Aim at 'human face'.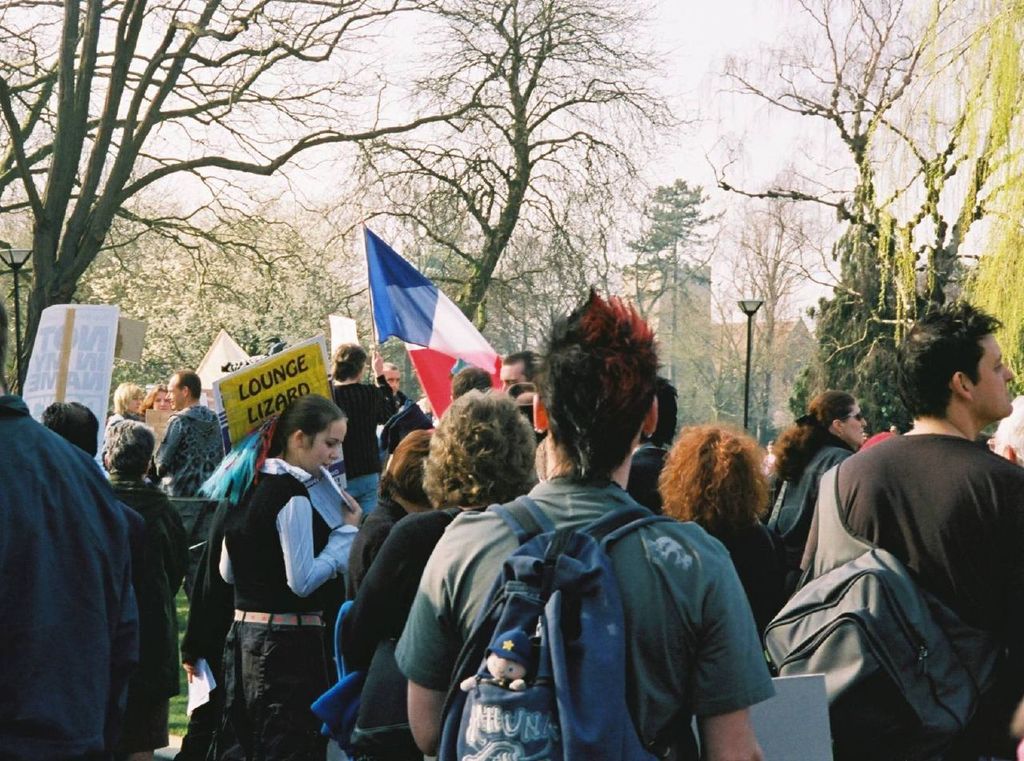
Aimed at box(970, 334, 1013, 423).
